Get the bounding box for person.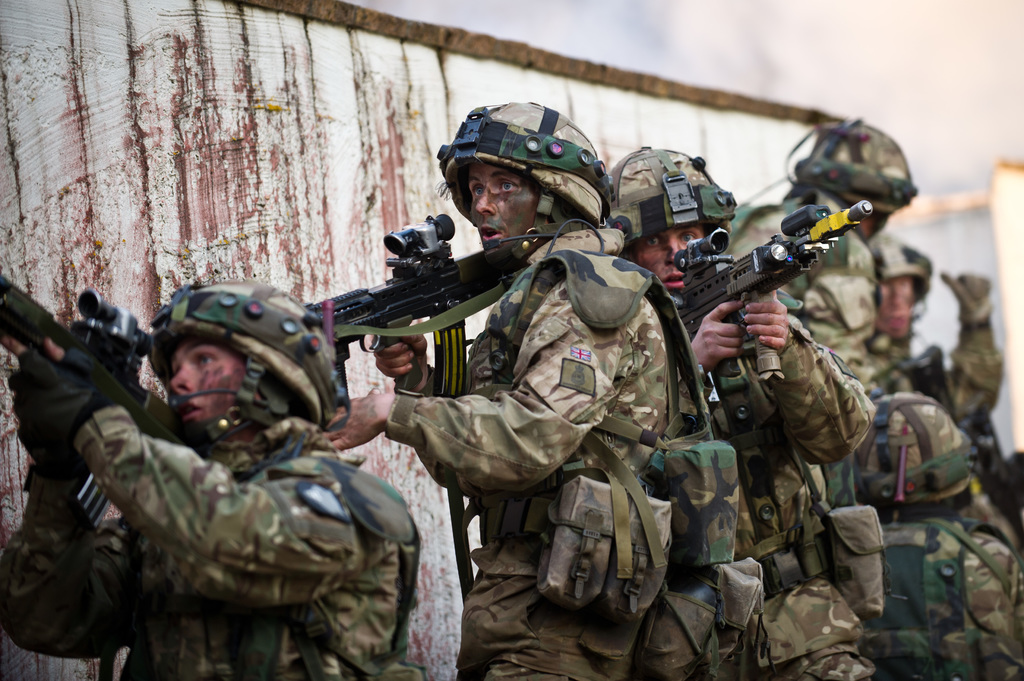
[left=605, top=154, right=844, bottom=680].
